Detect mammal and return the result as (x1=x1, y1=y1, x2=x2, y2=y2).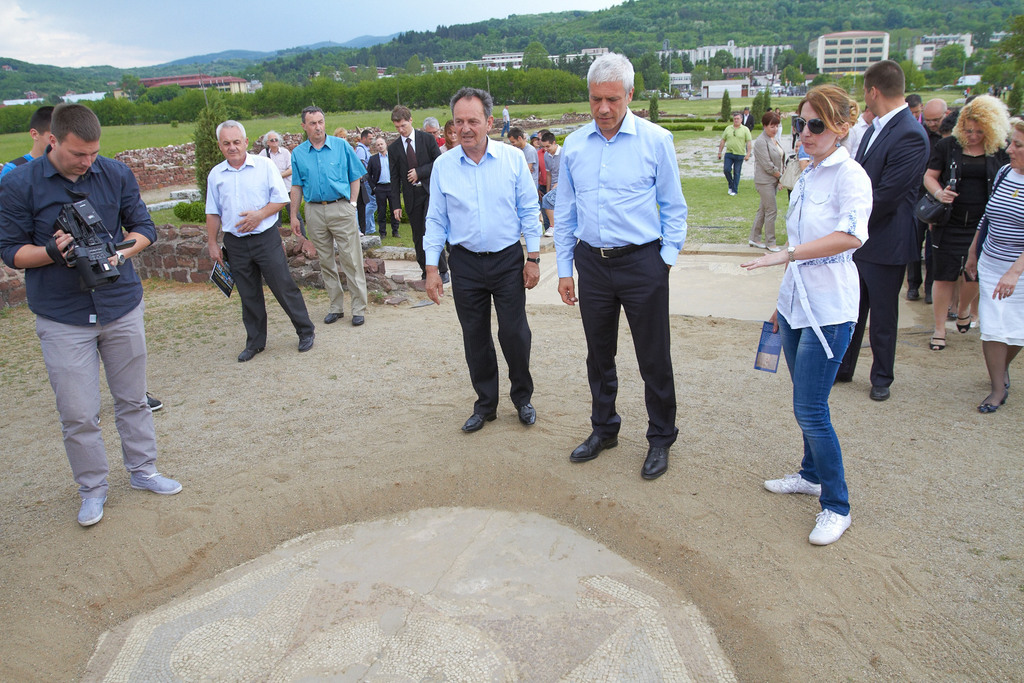
(x1=509, y1=124, x2=540, y2=191).
